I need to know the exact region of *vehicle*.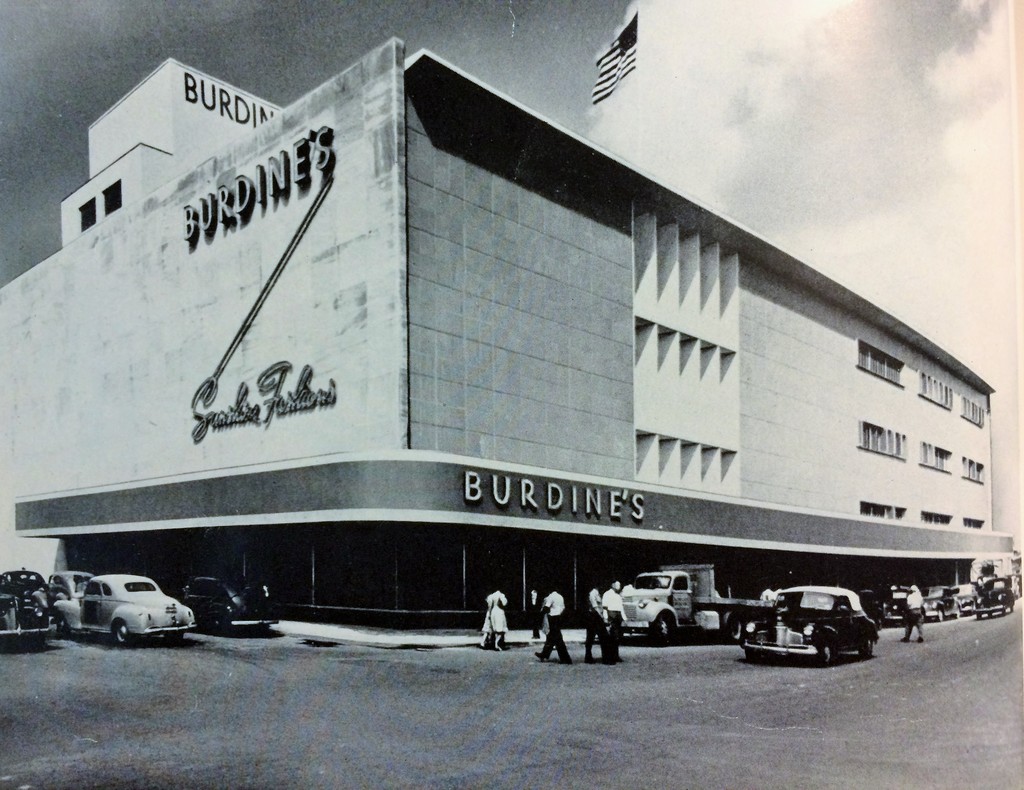
Region: BBox(156, 574, 285, 633).
